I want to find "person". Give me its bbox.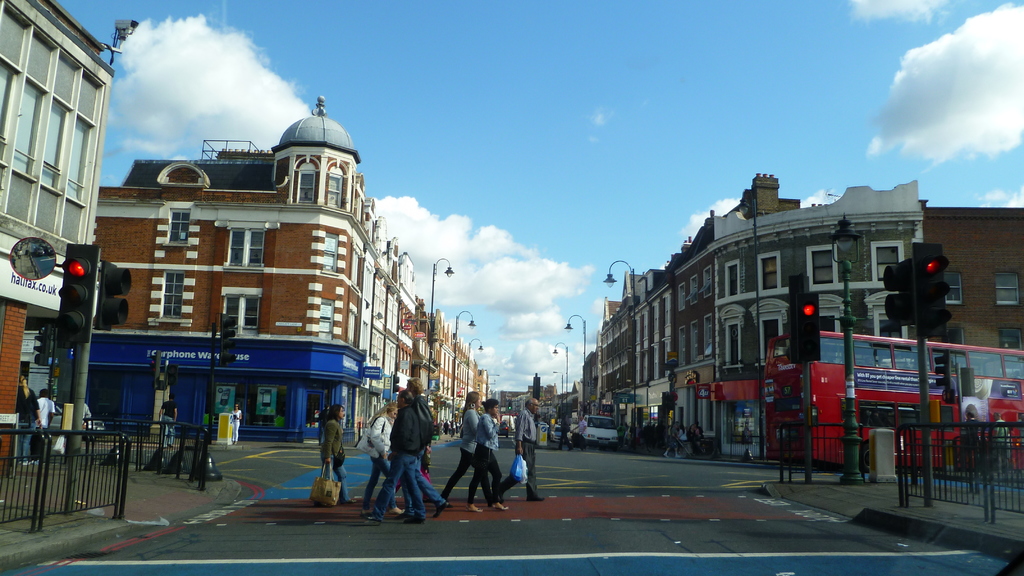
select_region(496, 393, 543, 503).
